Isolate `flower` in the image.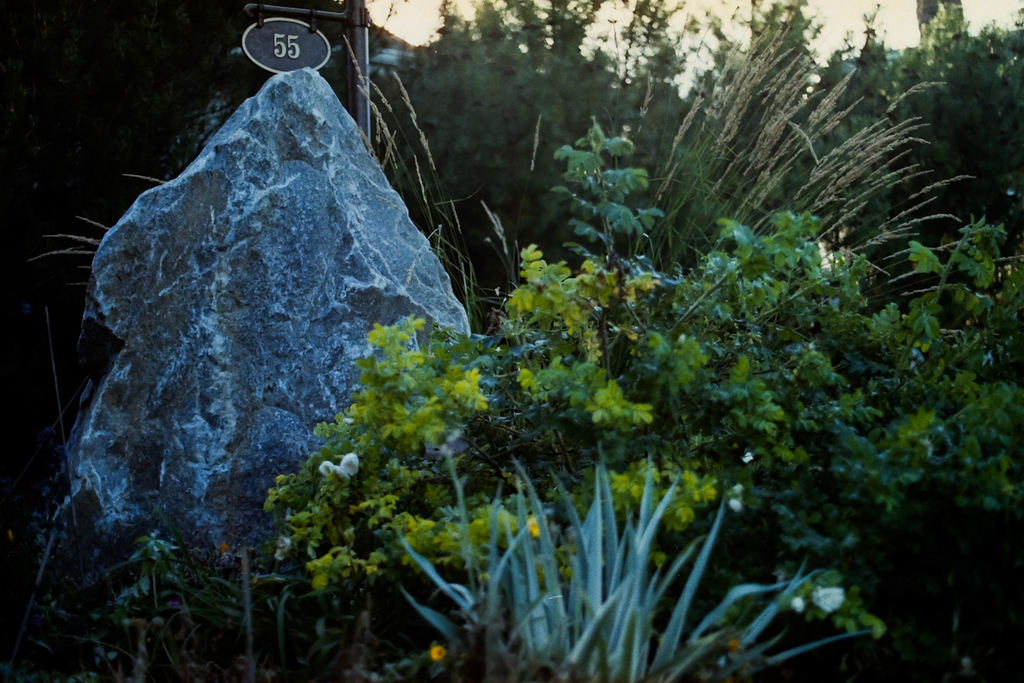
Isolated region: l=810, t=588, r=845, b=613.
